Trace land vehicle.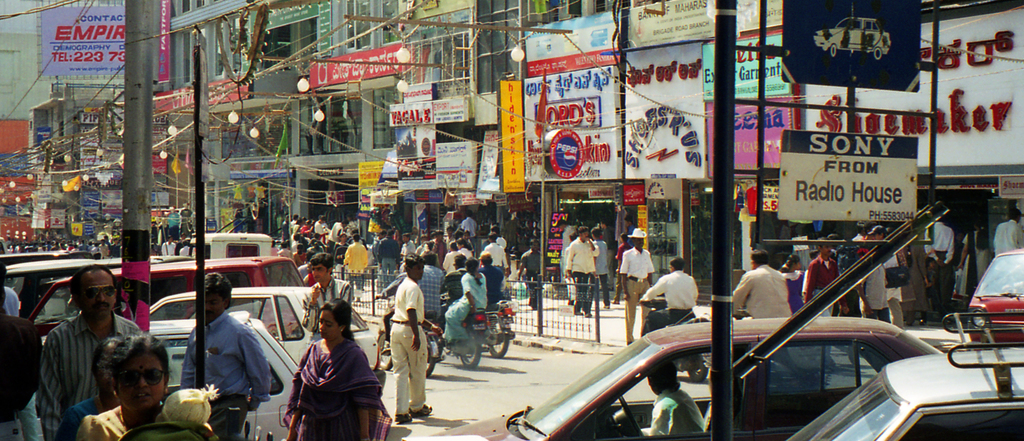
Traced to <bbox>410, 319, 943, 440</bbox>.
